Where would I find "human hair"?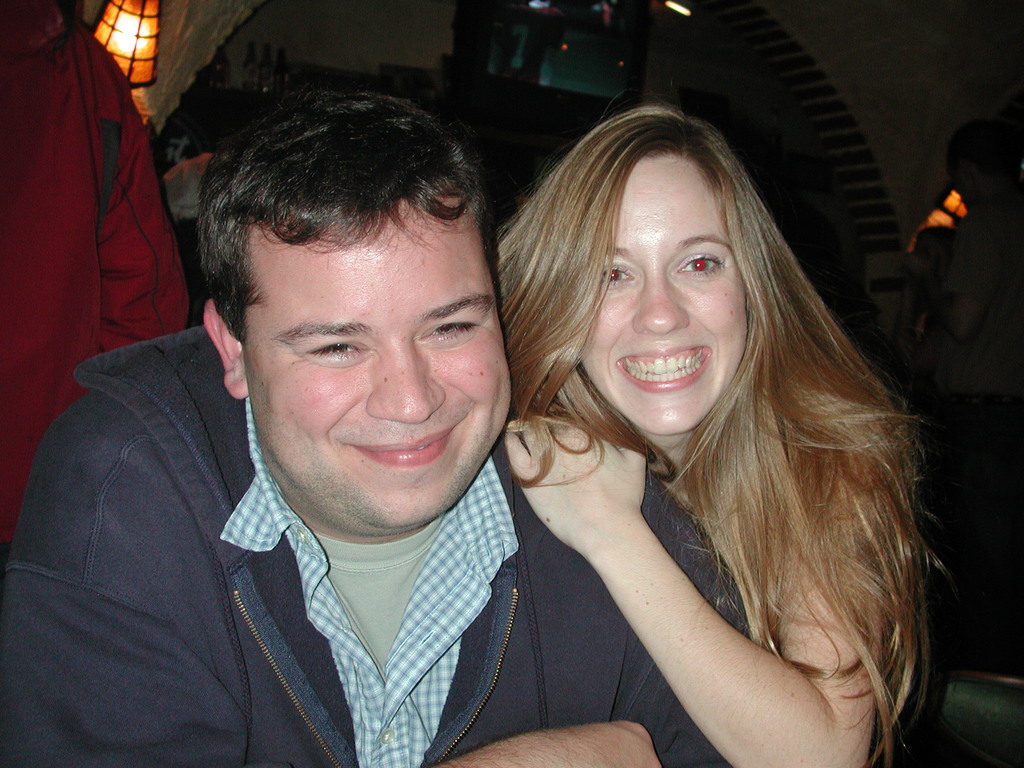
At [196,85,499,347].
